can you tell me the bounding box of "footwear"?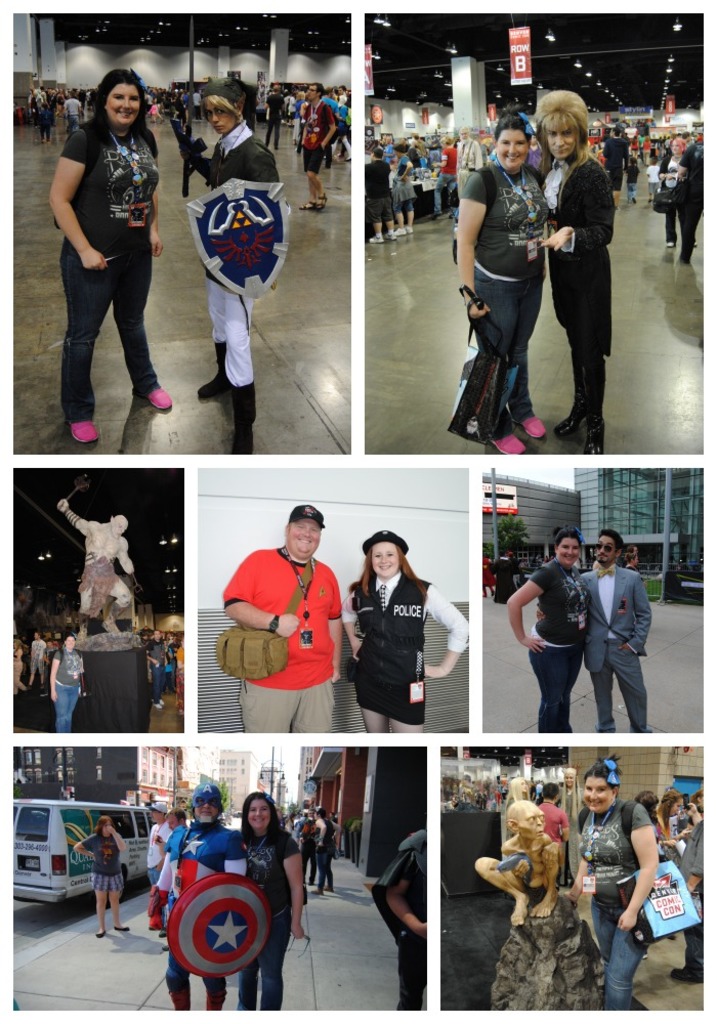
(left=143, top=380, right=173, bottom=414).
